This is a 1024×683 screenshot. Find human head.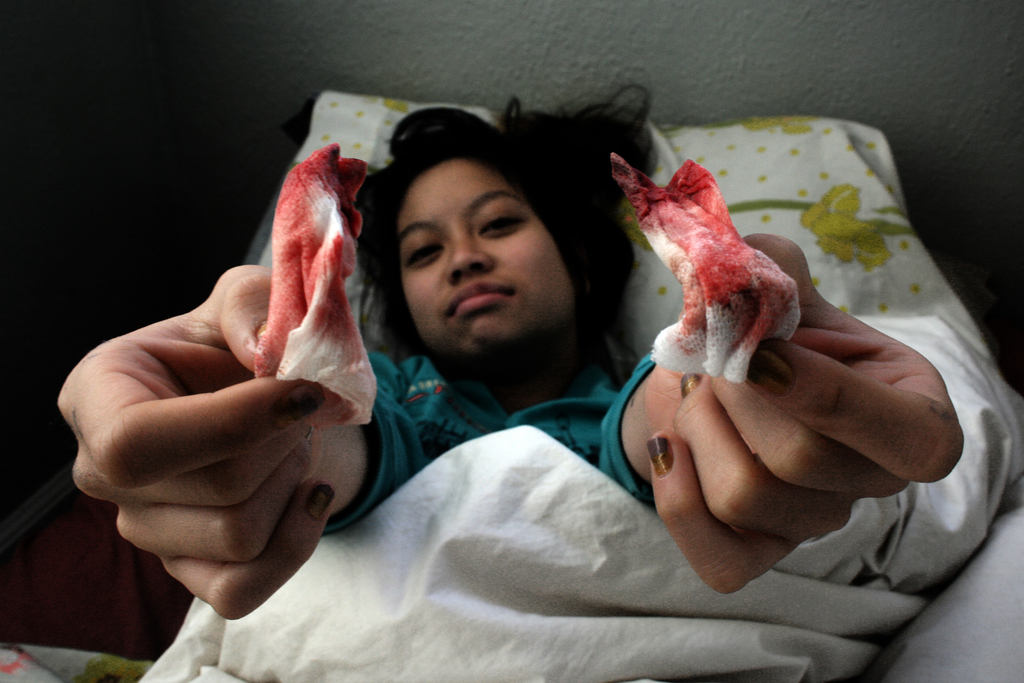
Bounding box: l=349, t=104, r=652, b=354.
